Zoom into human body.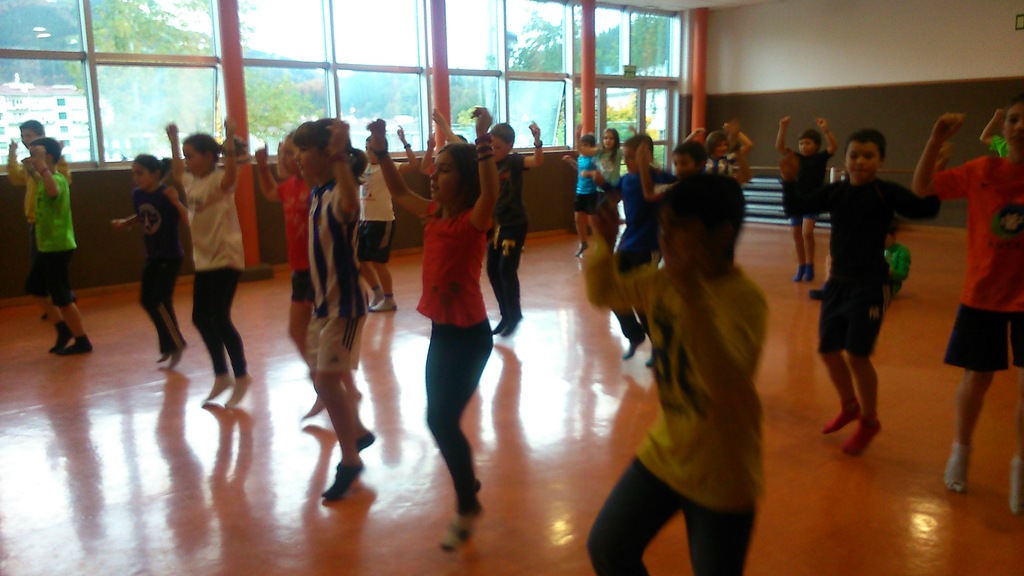
Zoom target: region(3, 120, 71, 321).
